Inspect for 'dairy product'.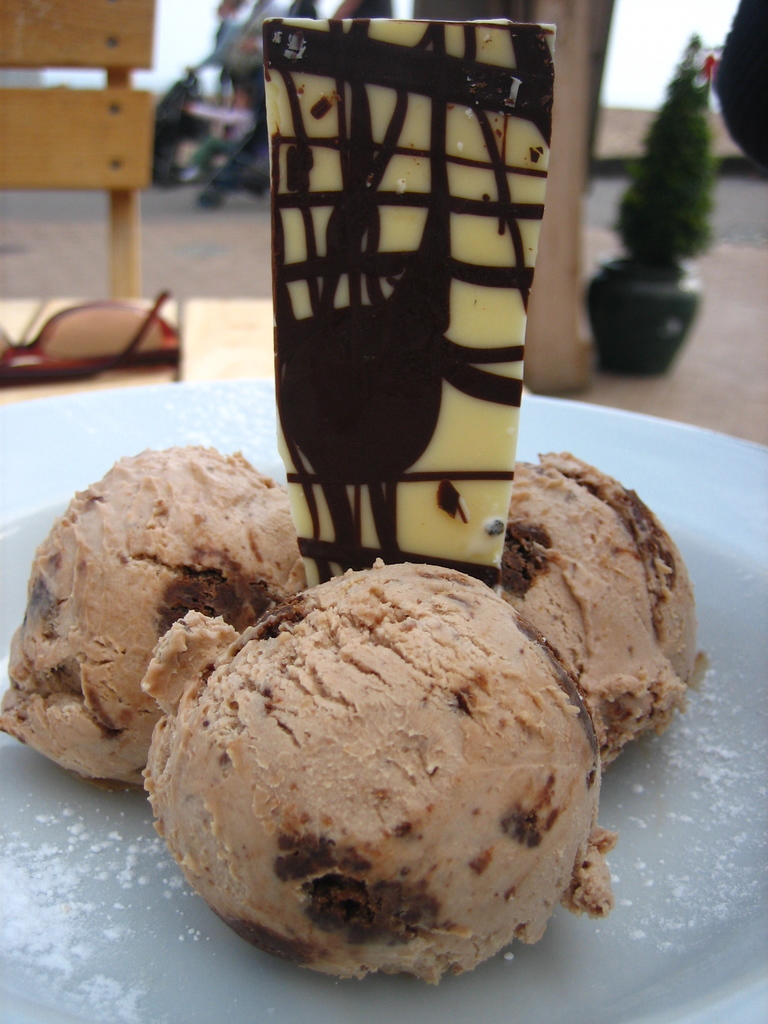
Inspection: left=202, top=561, right=586, bottom=972.
